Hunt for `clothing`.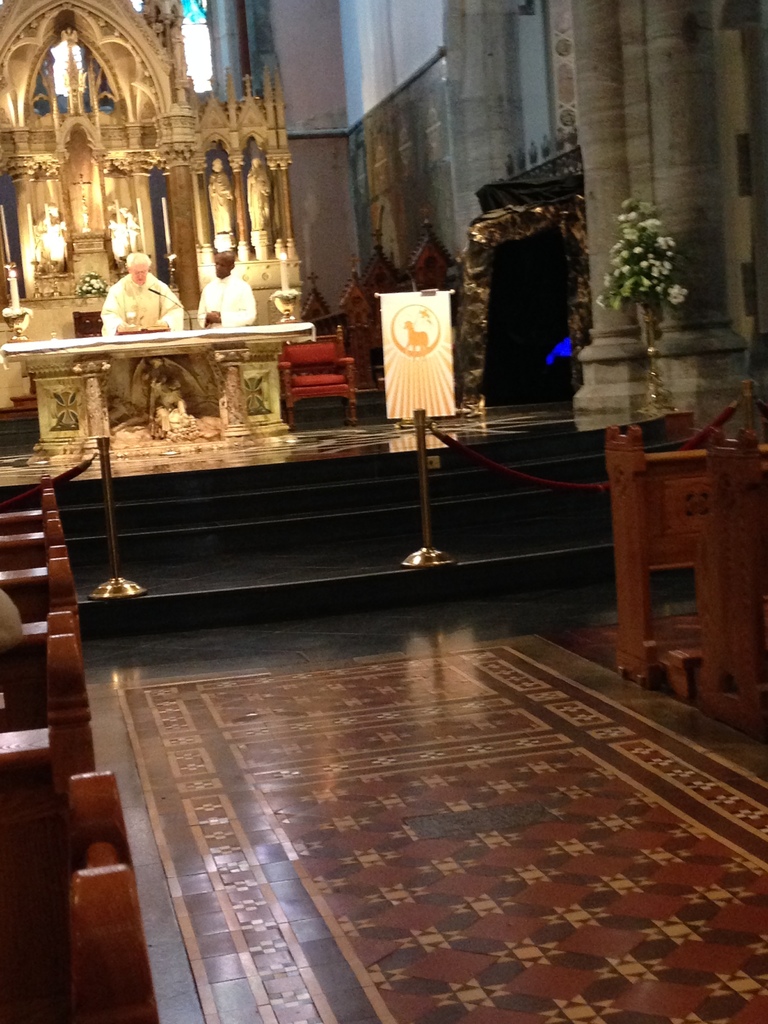
Hunted down at [left=195, top=274, right=255, bottom=326].
